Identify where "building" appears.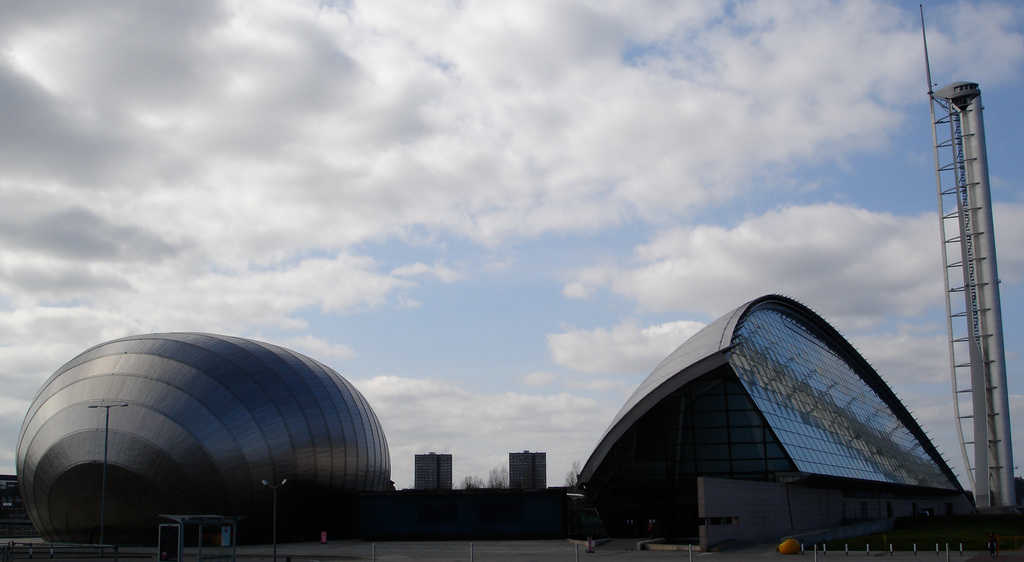
Appears at box=[508, 452, 547, 489].
